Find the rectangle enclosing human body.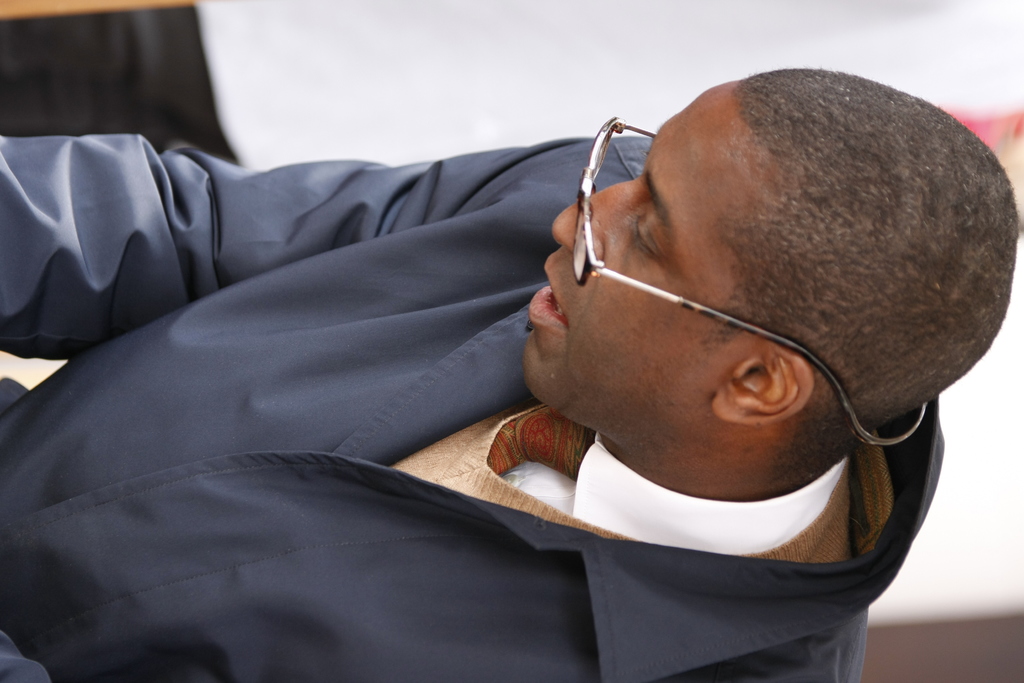
1 62 1020 681.
